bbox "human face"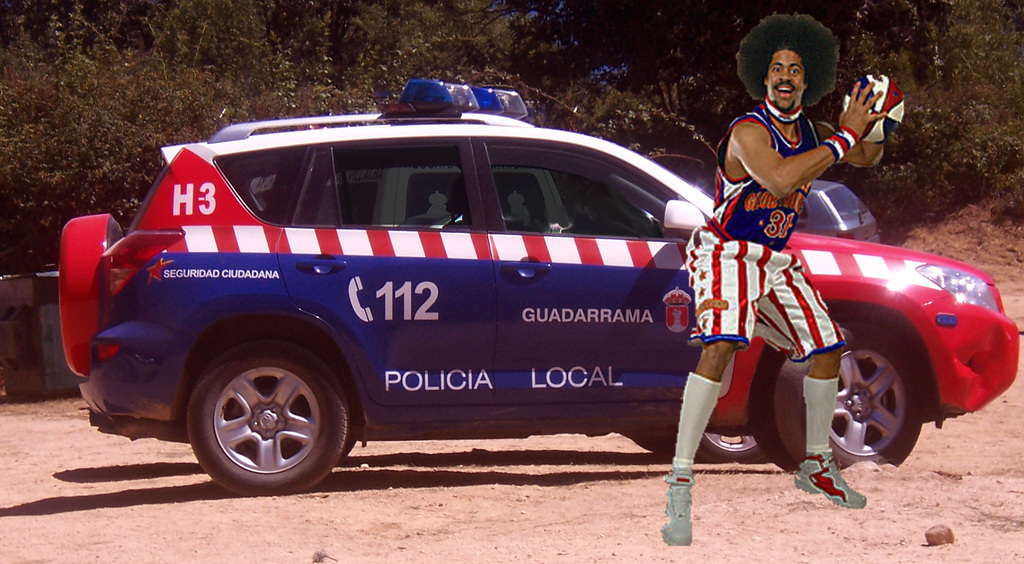
<box>768,49,804,111</box>
